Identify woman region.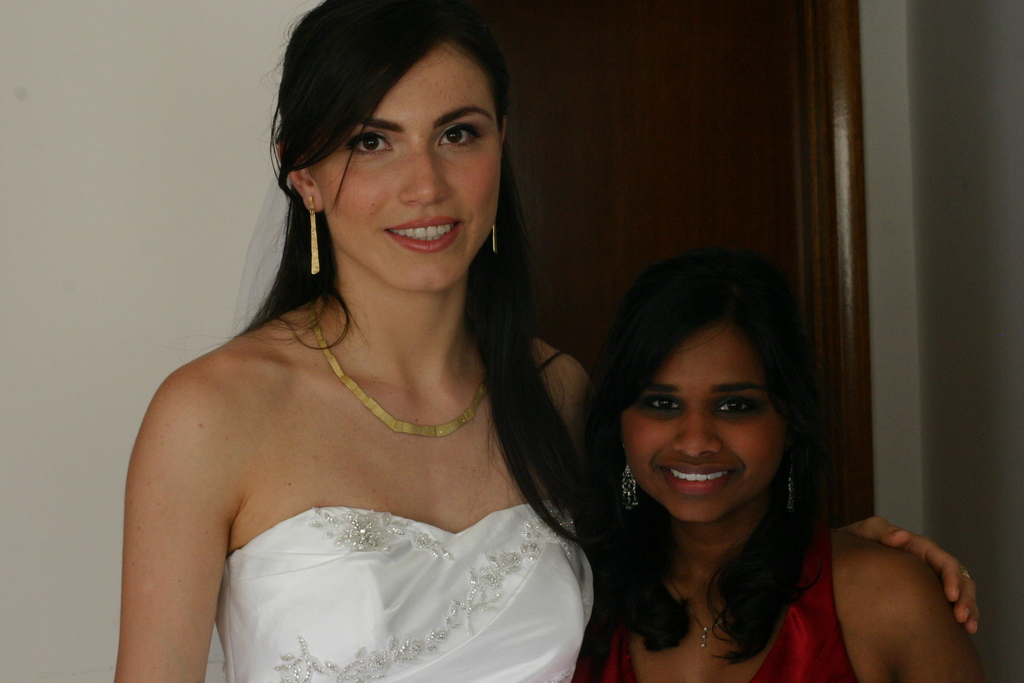
Region: bbox=(573, 245, 982, 682).
